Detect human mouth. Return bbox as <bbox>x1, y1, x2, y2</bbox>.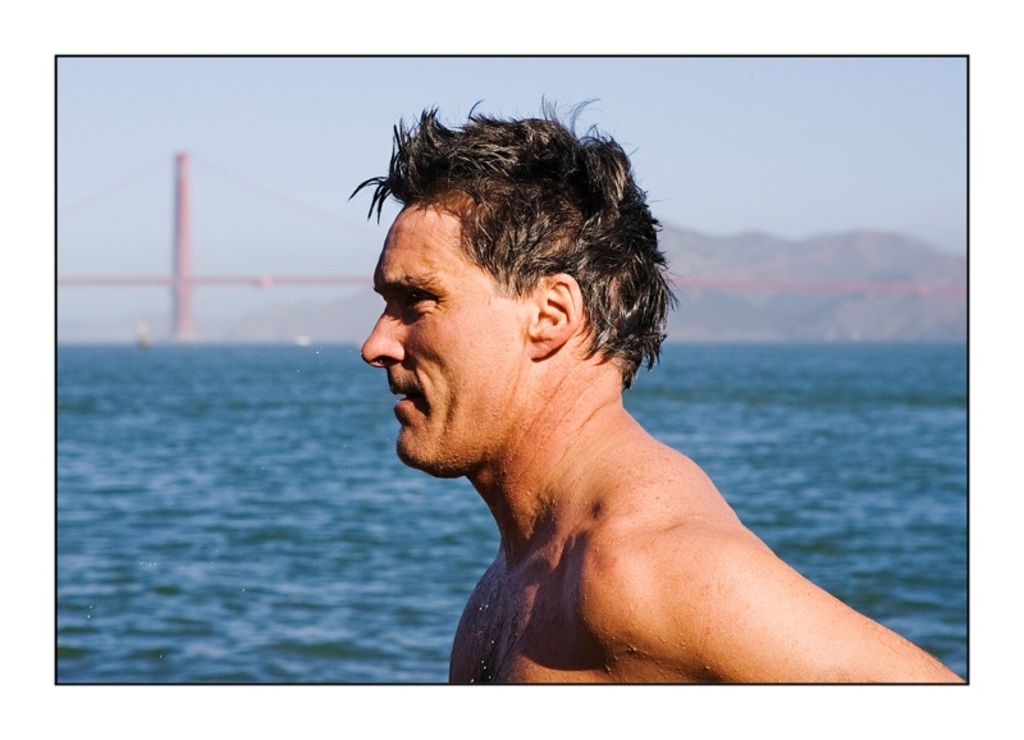
<bbox>385, 376, 425, 420</bbox>.
